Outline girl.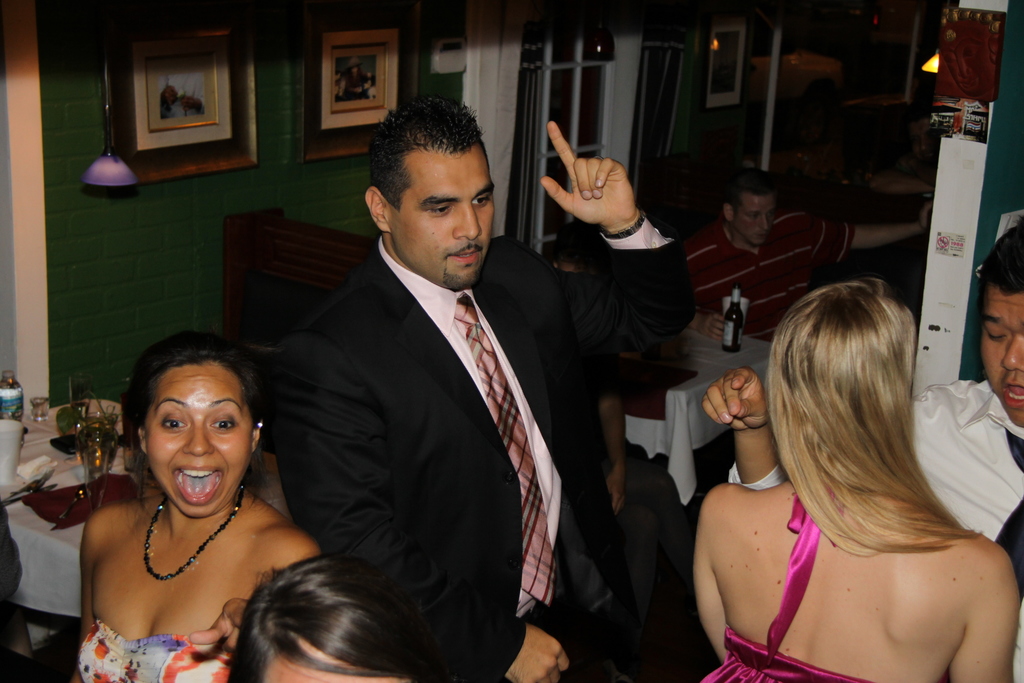
Outline: [left=696, top=281, right=1021, bottom=682].
